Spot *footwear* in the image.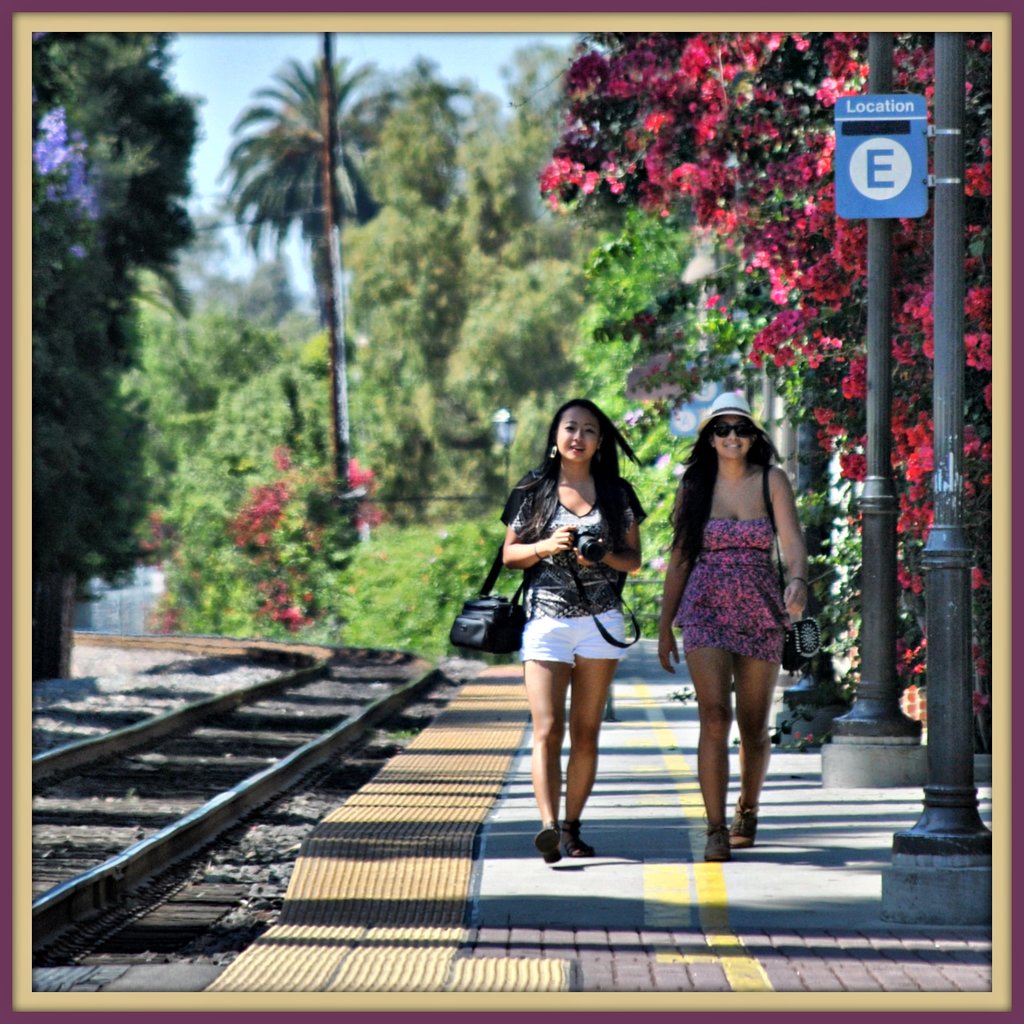
*footwear* found at bbox=(729, 798, 764, 847).
